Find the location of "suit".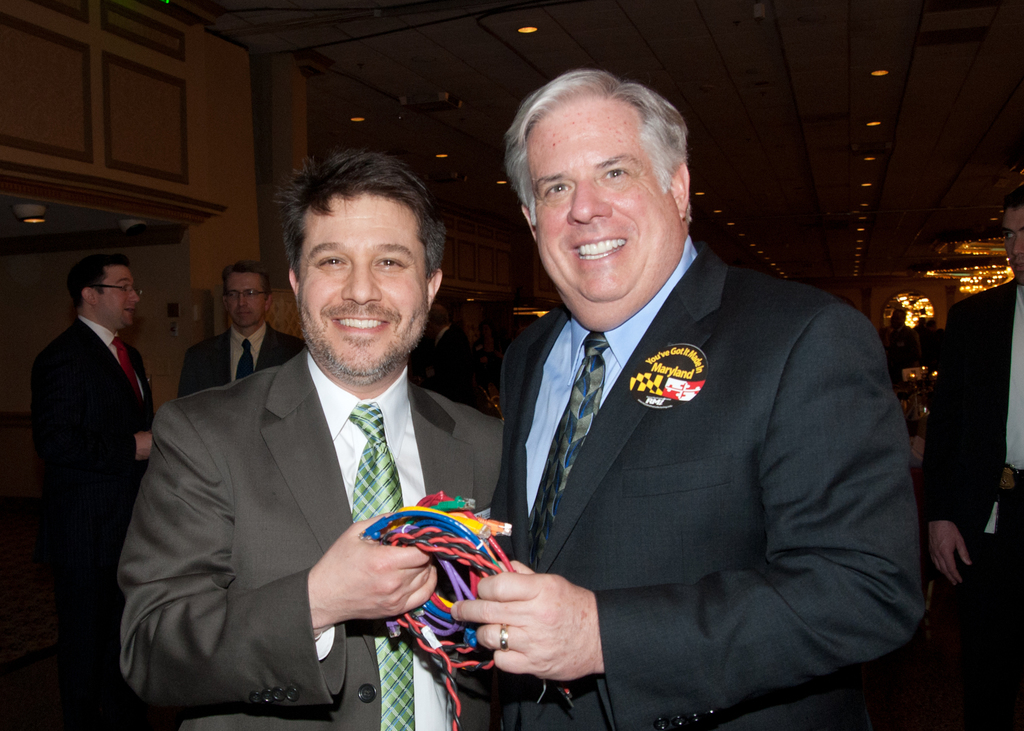
Location: (x1=463, y1=157, x2=931, y2=719).
